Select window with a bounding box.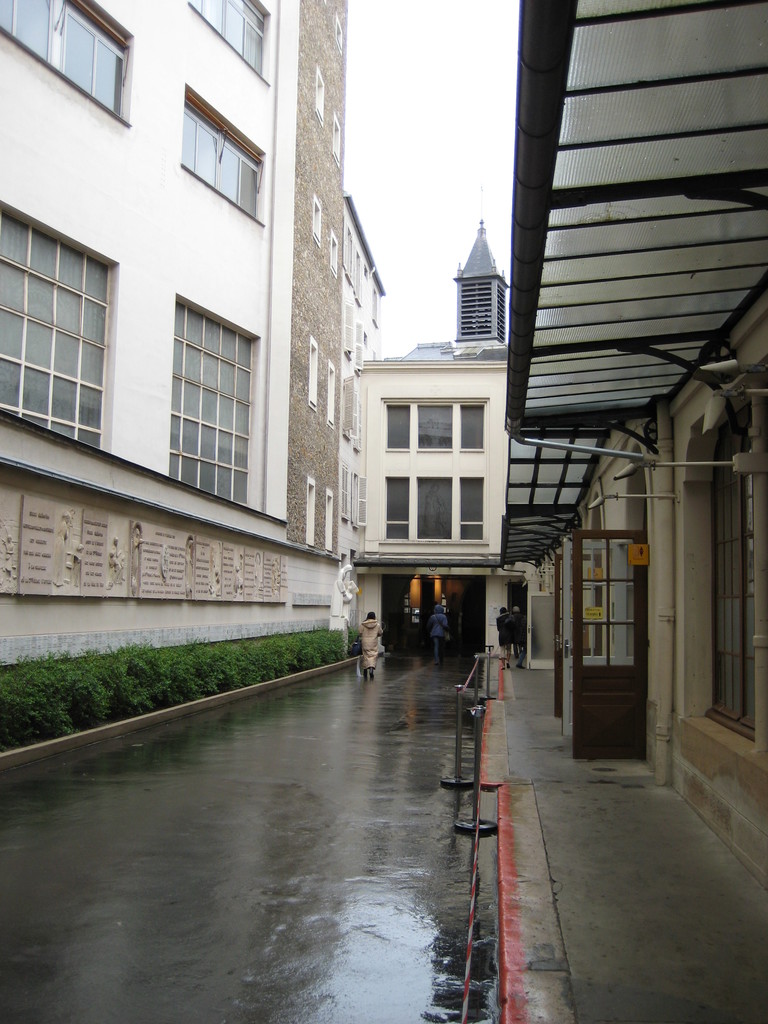
[left=180, top=0, right=278, bottom=83].
